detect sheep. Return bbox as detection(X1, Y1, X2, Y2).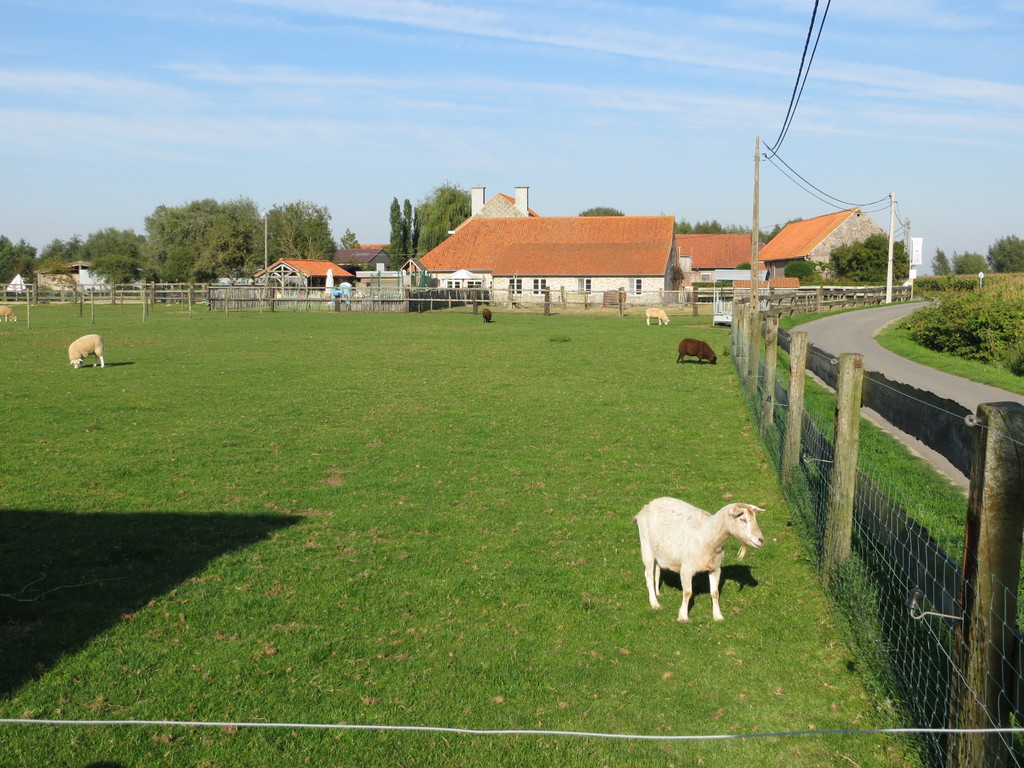
detection(675, 339, 717, 367).
